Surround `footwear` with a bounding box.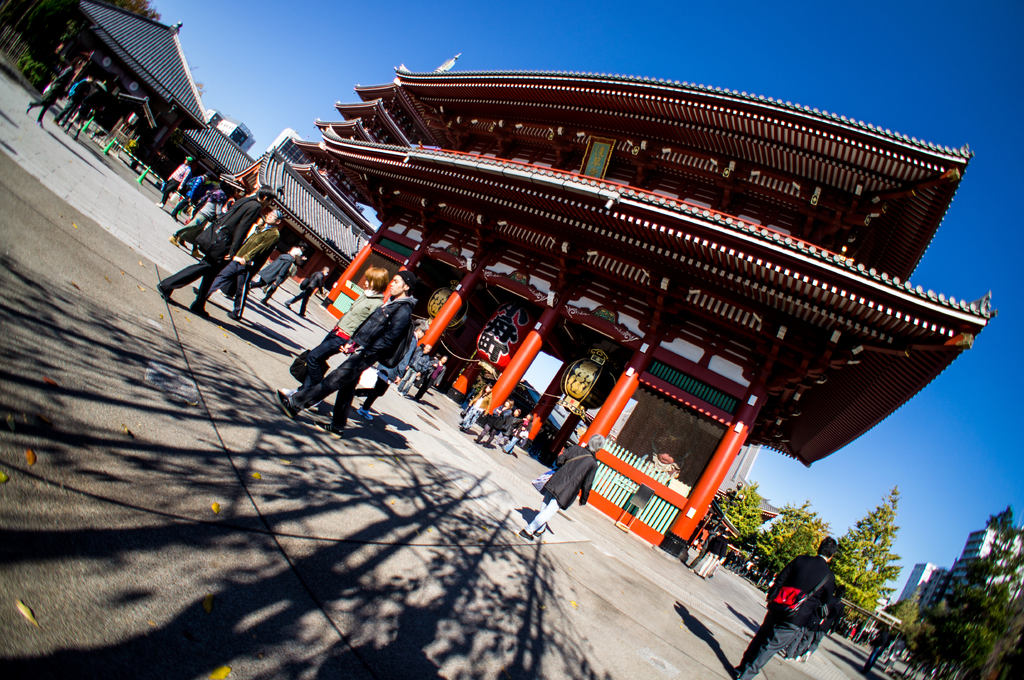
360:407:374:422.
